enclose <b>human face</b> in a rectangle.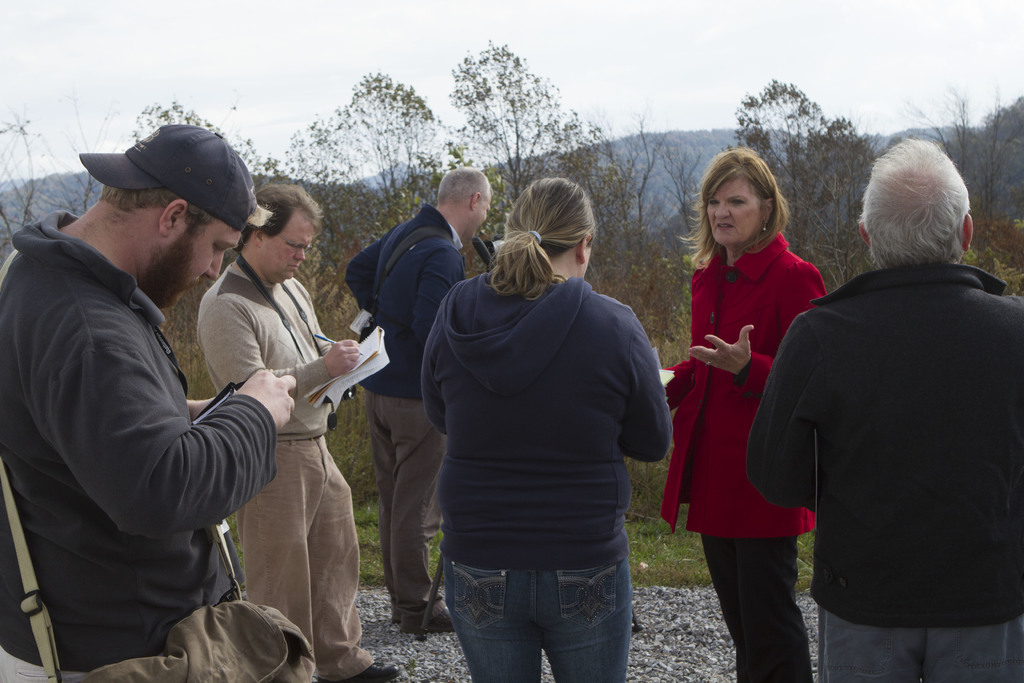
crop(468, 192, 488, 242).
